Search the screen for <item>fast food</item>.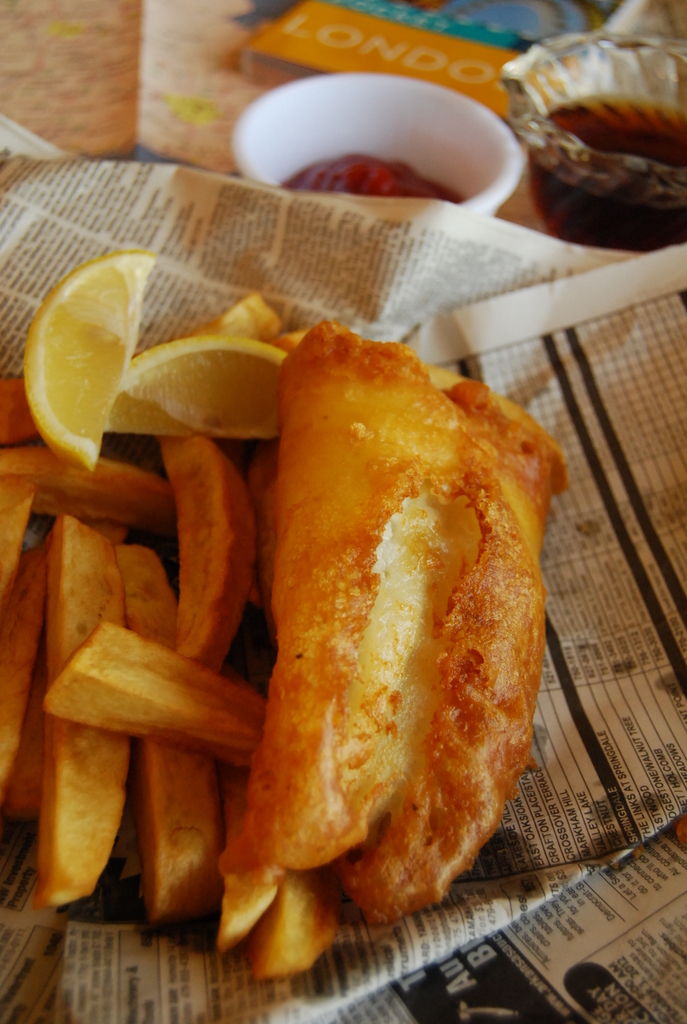
Found at 157, 420, 269, 669.
